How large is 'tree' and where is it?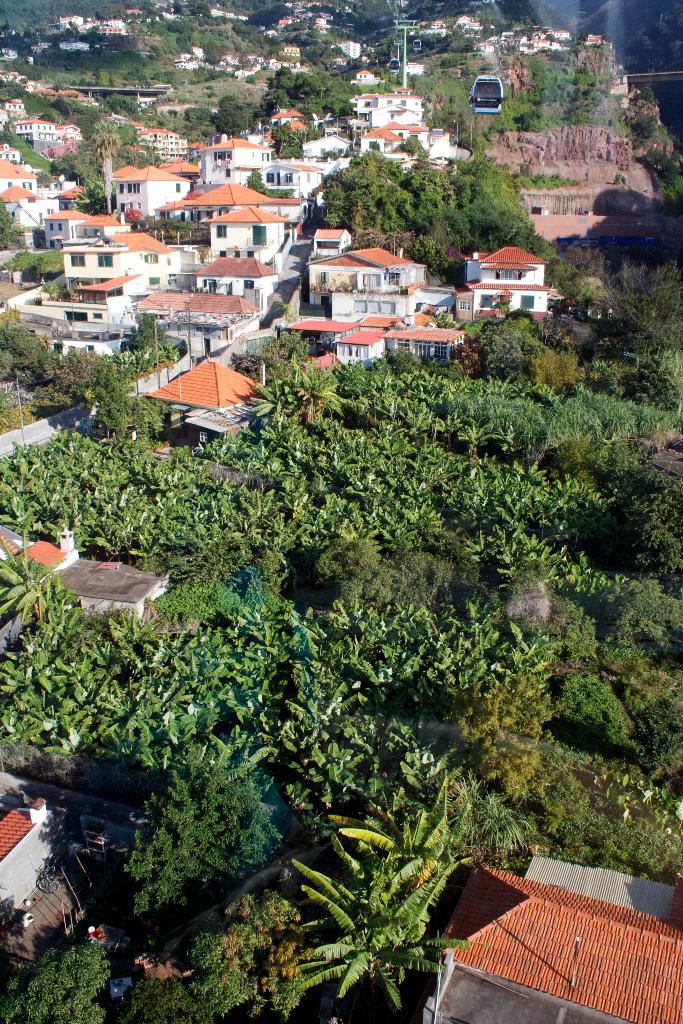
Bounding box: box=[0, 524, 67, 616].
